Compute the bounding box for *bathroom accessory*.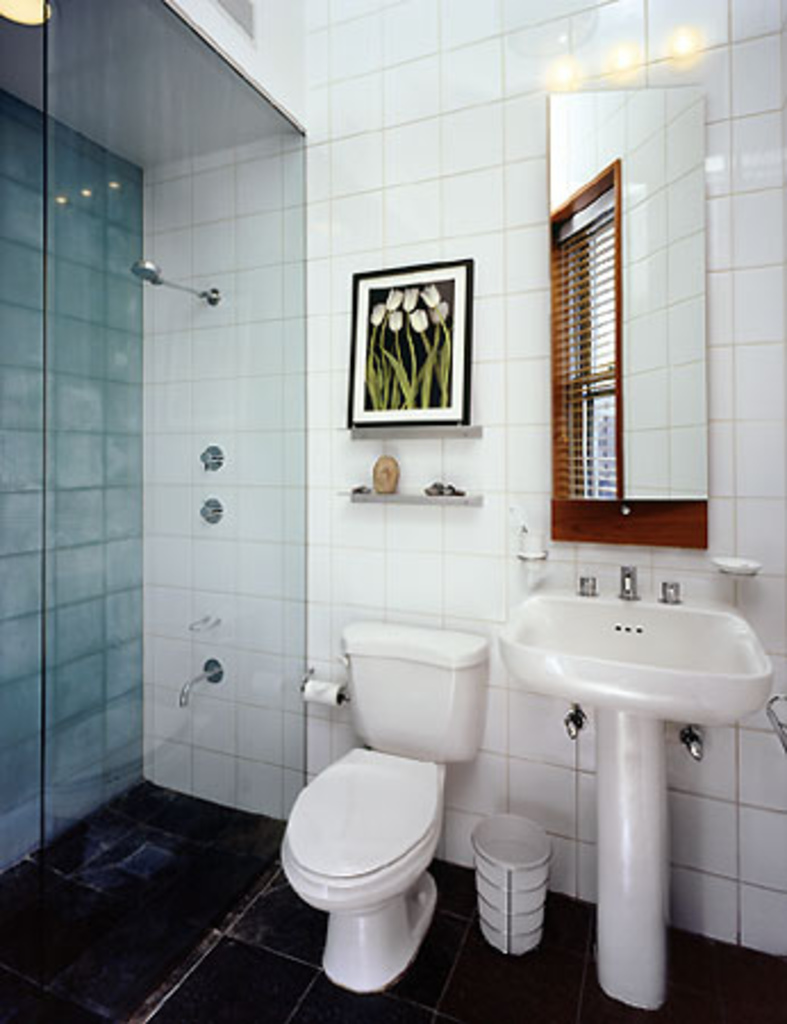
region(266, 719, 453, 1006).
